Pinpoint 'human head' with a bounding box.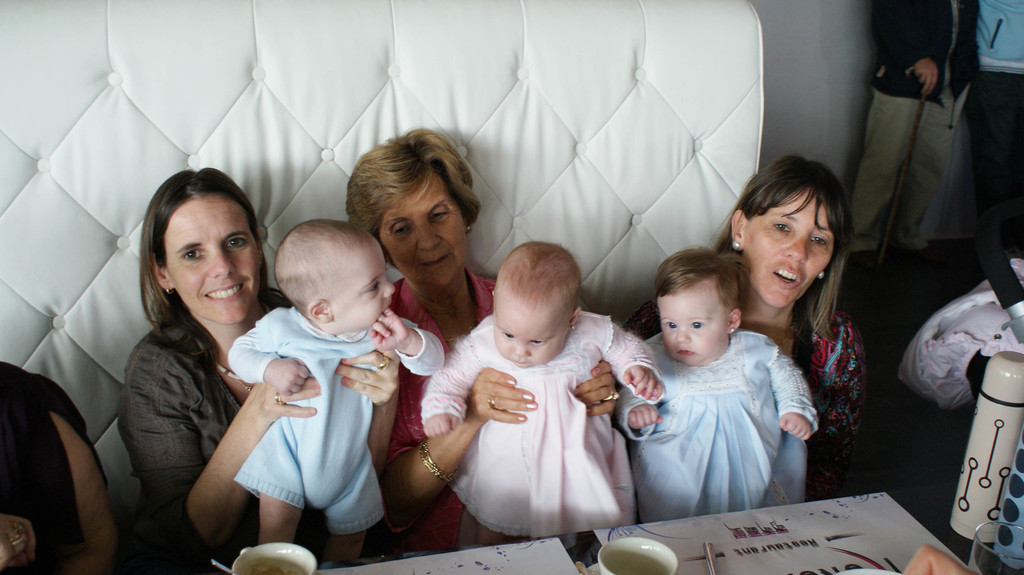
{"x1": 344, "y1": 127, "x2": 477, "y2": 290}.
